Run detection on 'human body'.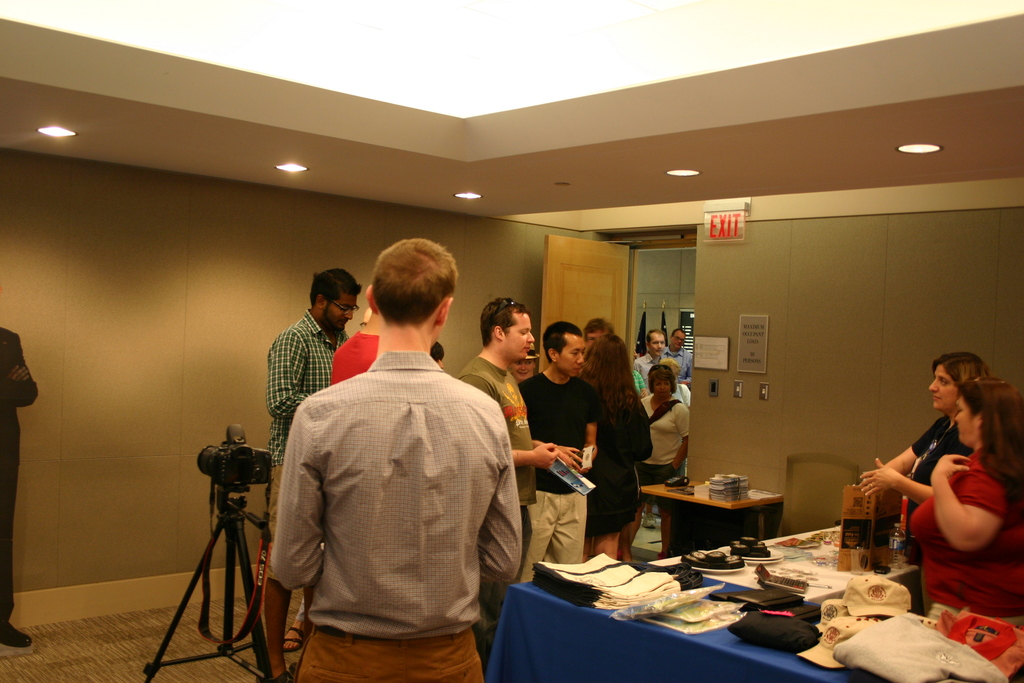
Result: detection(629, 327, 676, 398).
